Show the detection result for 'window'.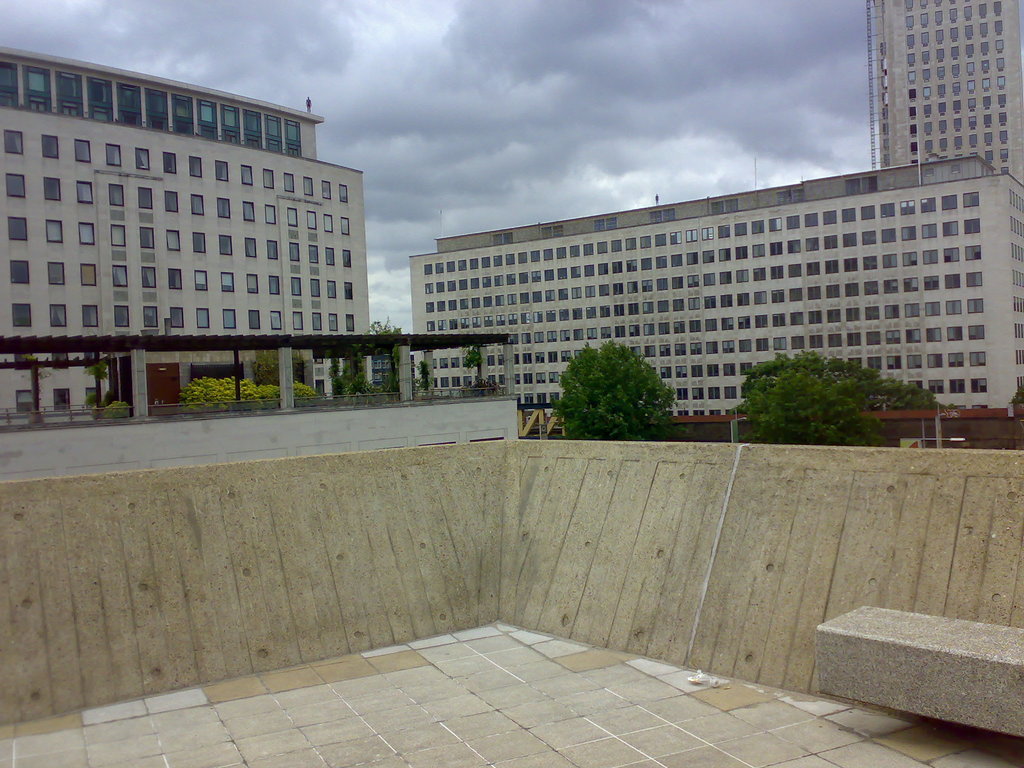
266:237:280:262.
